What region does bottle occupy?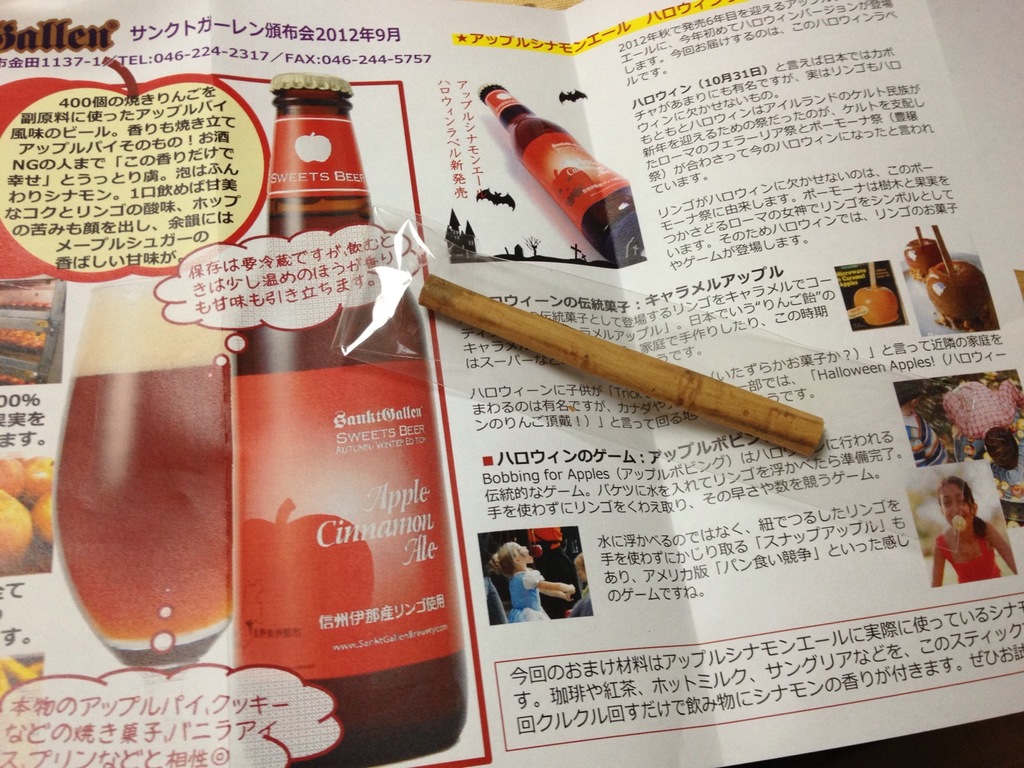
219:72:486:764.
